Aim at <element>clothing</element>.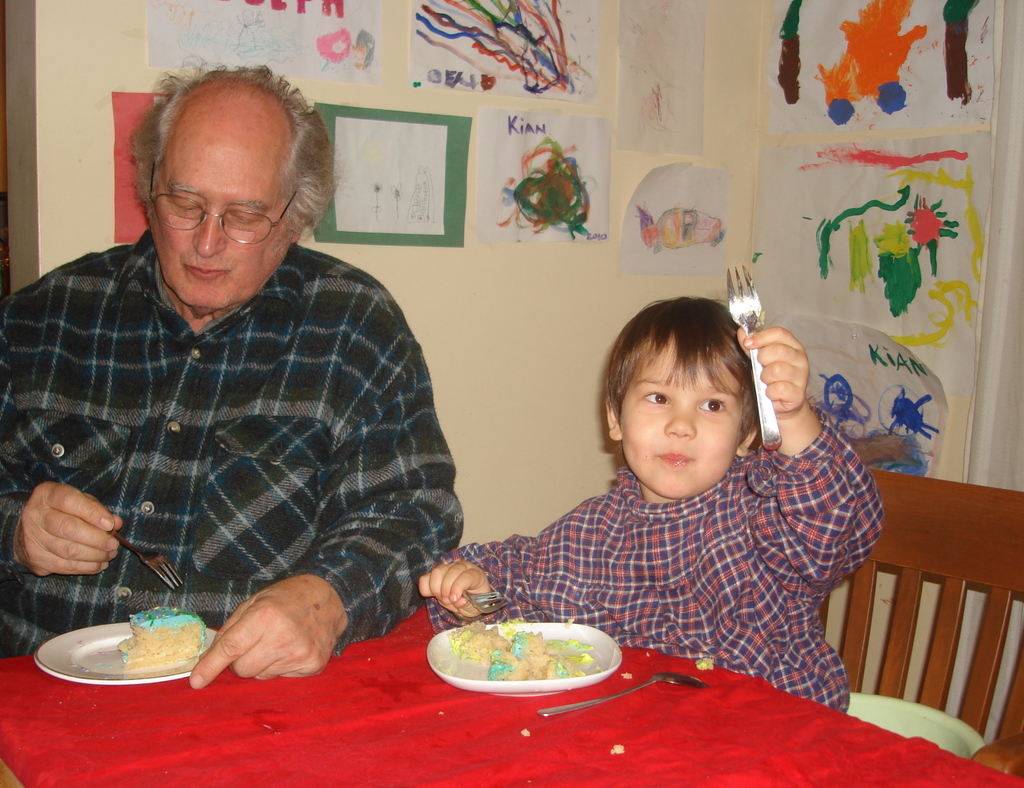
Aimed at region(0, 226, 463, 655).
